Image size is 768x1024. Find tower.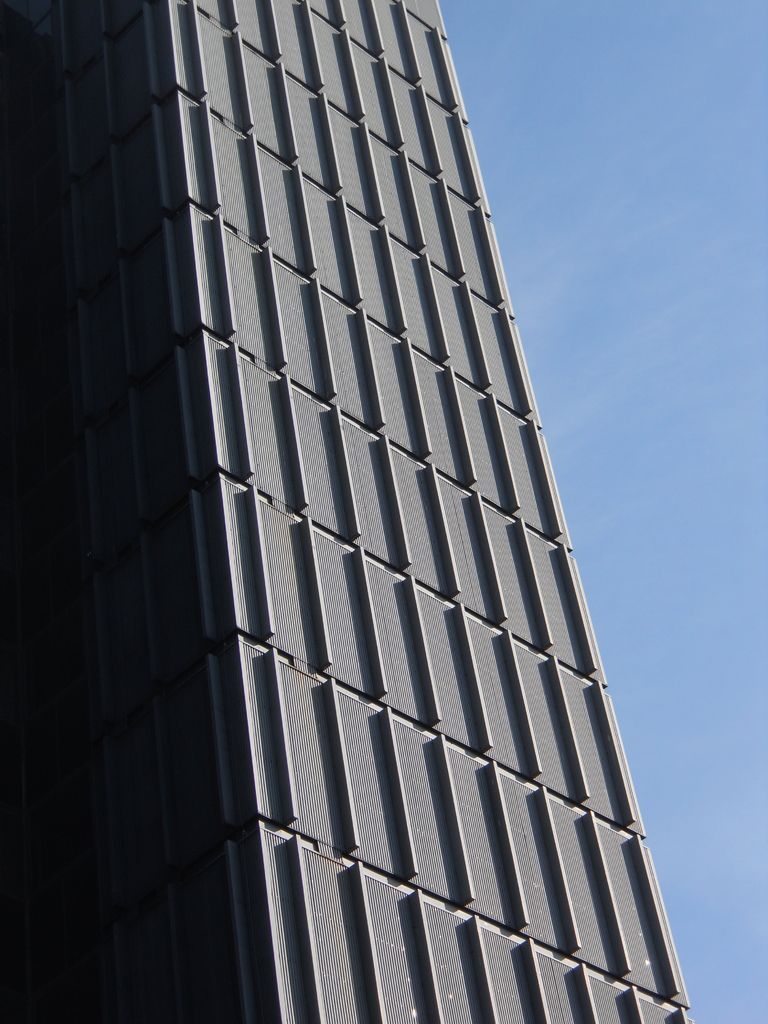
left=0, top=0, right=694, bottom=1023.
